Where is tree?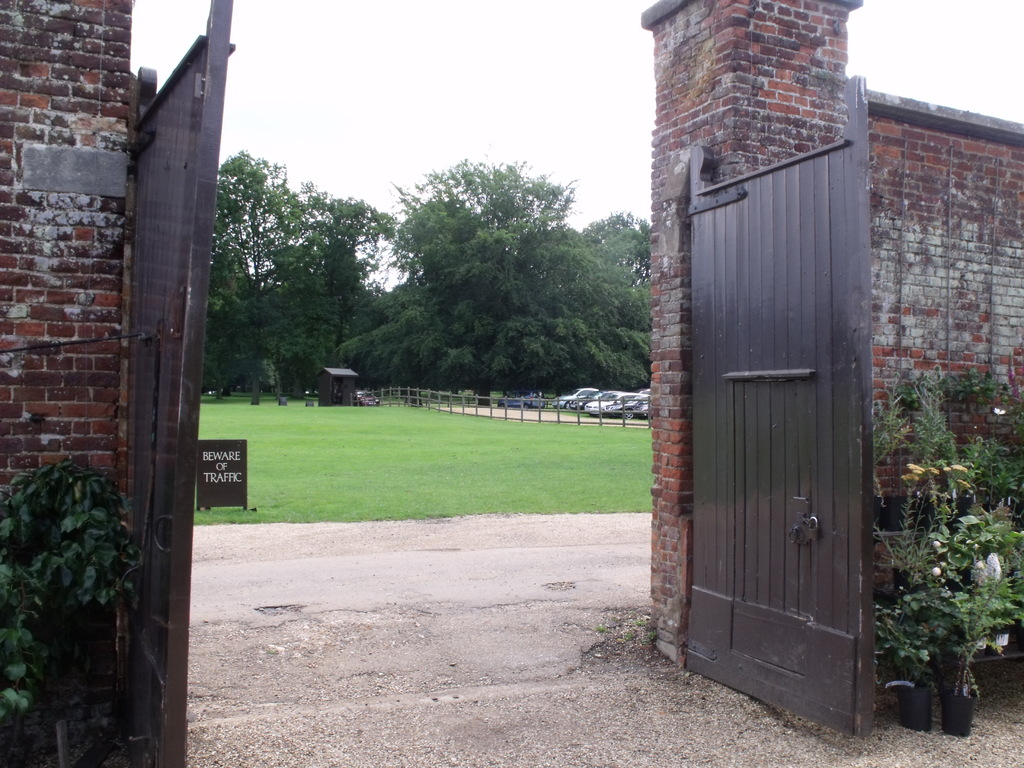
crop(396, 152, 576, 245).
